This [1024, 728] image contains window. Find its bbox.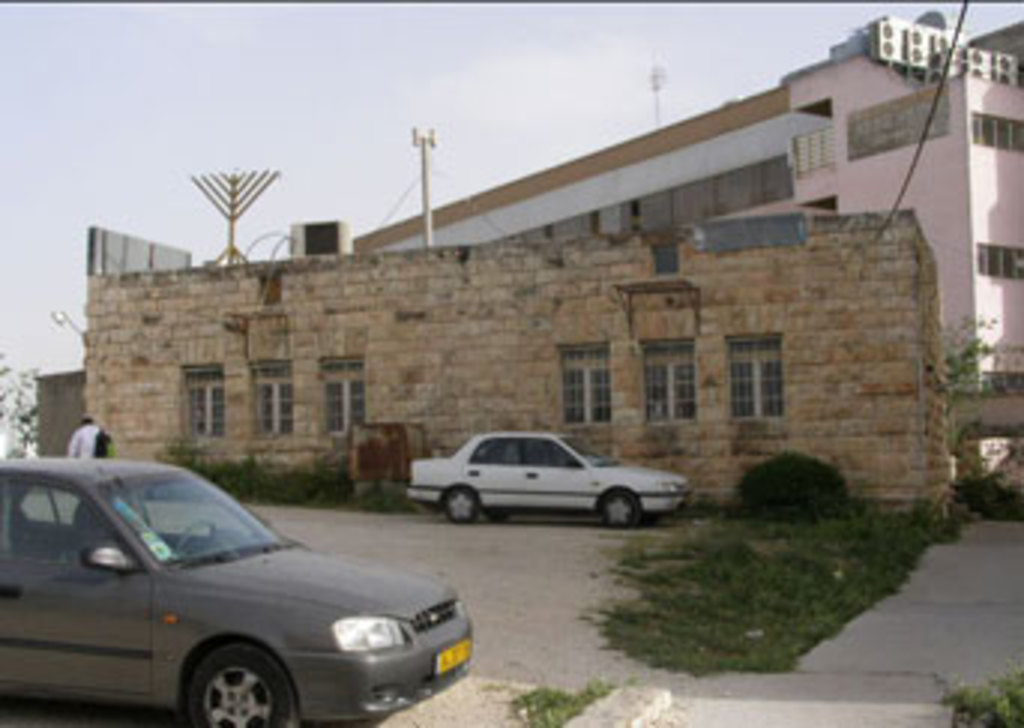
(left=973, top=240, right=1021, bottom=279).
